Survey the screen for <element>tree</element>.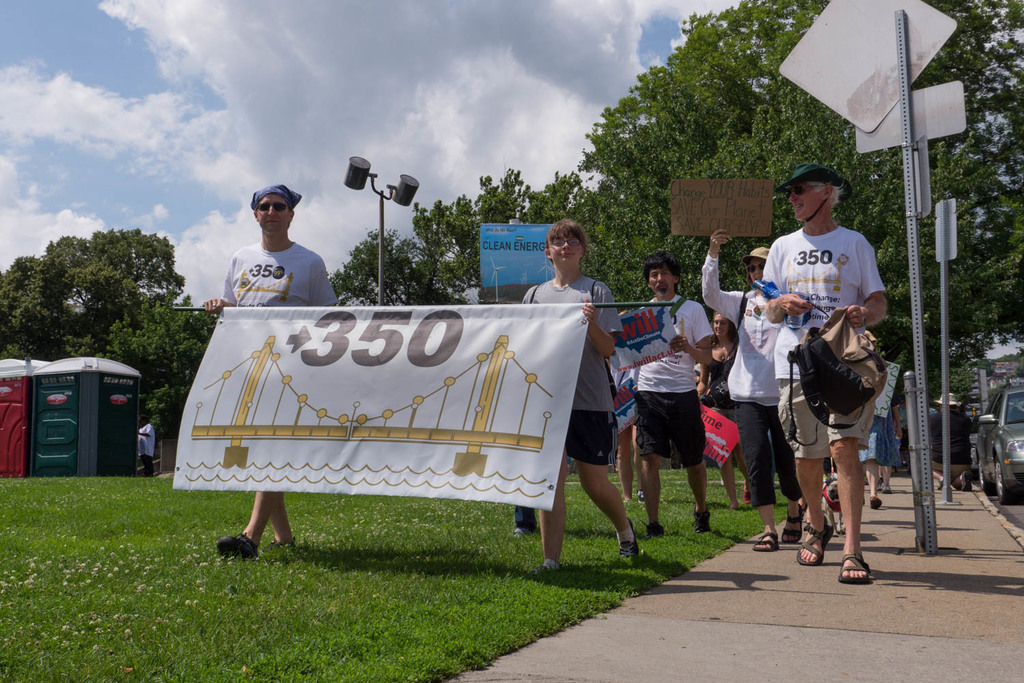
Survey found: (329, 223, 464, 308).
